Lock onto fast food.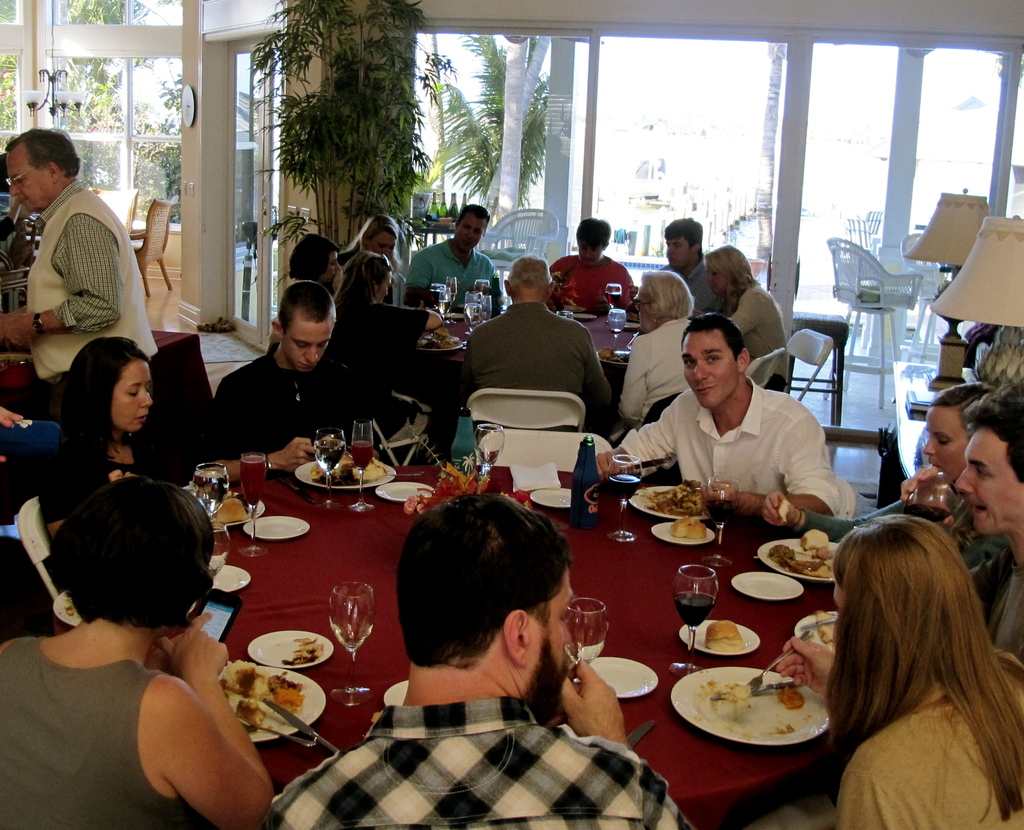
Locked: x1=814 y1=609 x2=834 y2=649.
